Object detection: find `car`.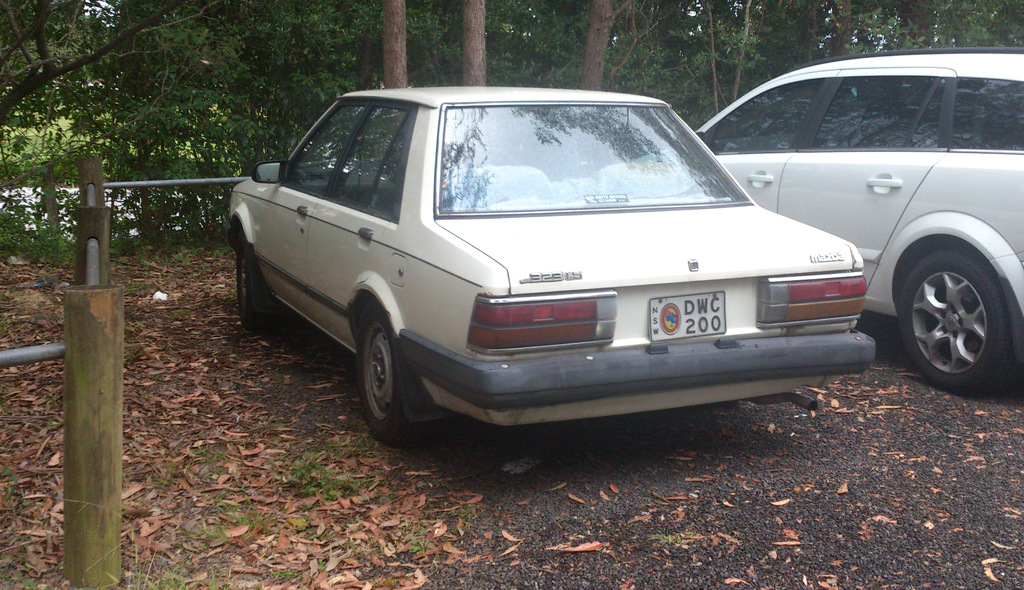
594 44 1023 402.
